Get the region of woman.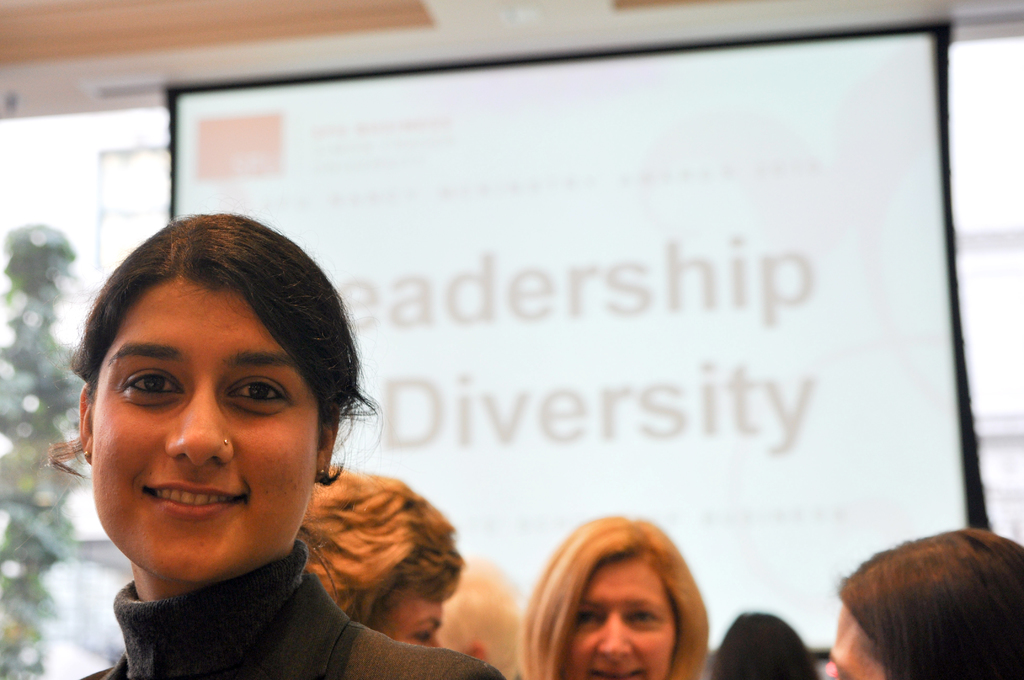
[37,196,516,676].
